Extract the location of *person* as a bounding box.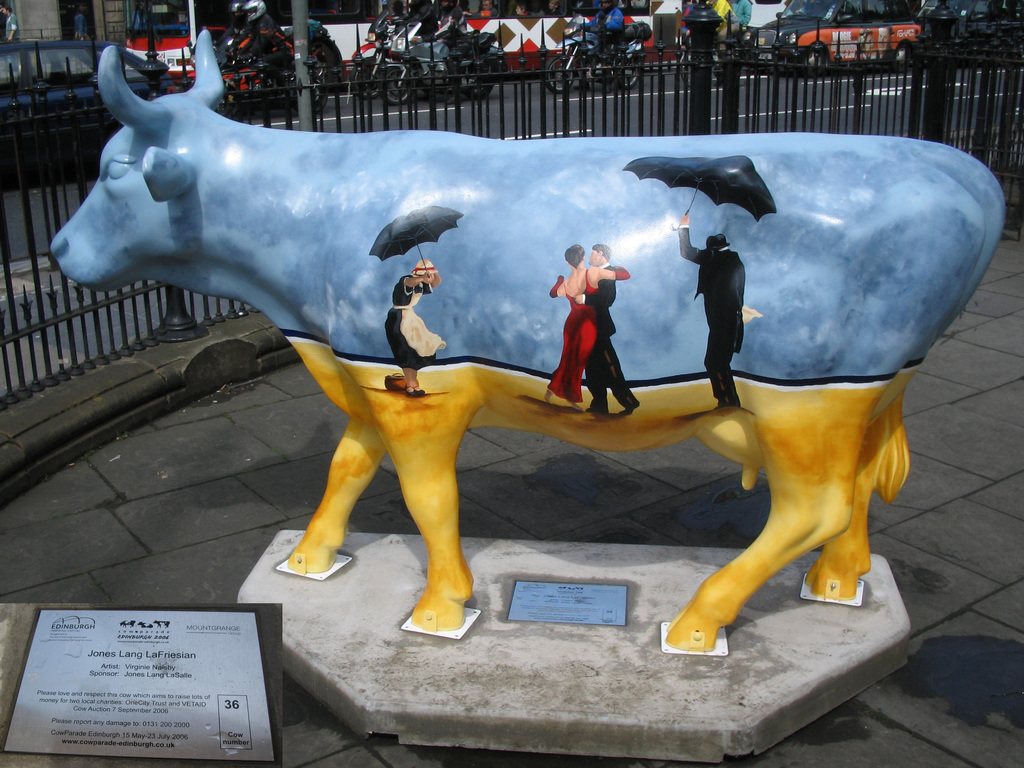
<region>230, 0, 297, 87</region>.
